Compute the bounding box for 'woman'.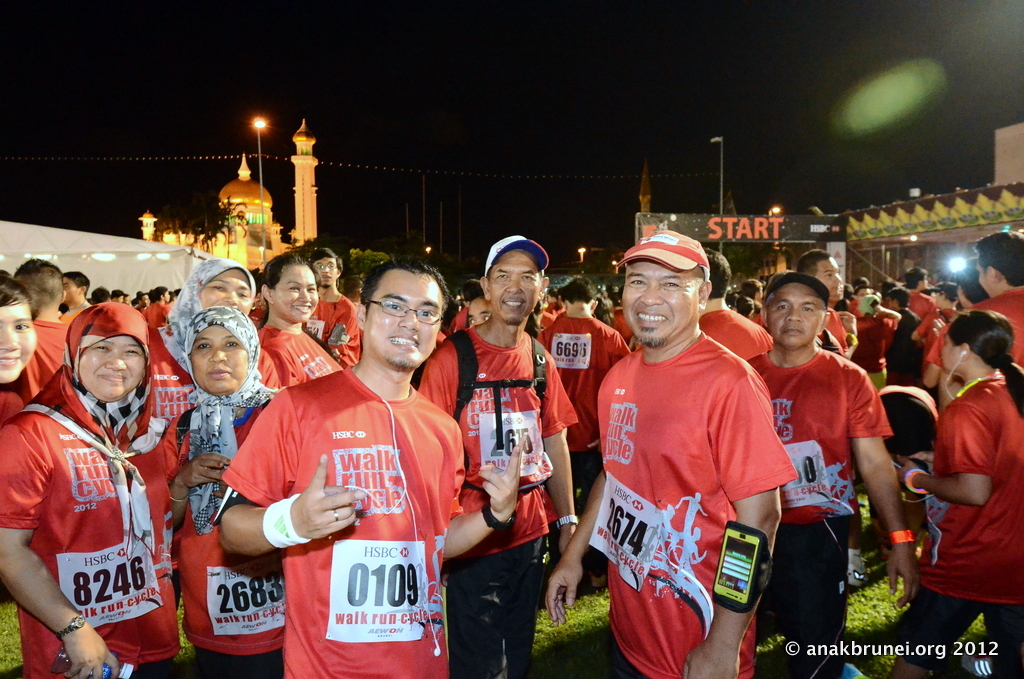
(898,309,1021,678).
